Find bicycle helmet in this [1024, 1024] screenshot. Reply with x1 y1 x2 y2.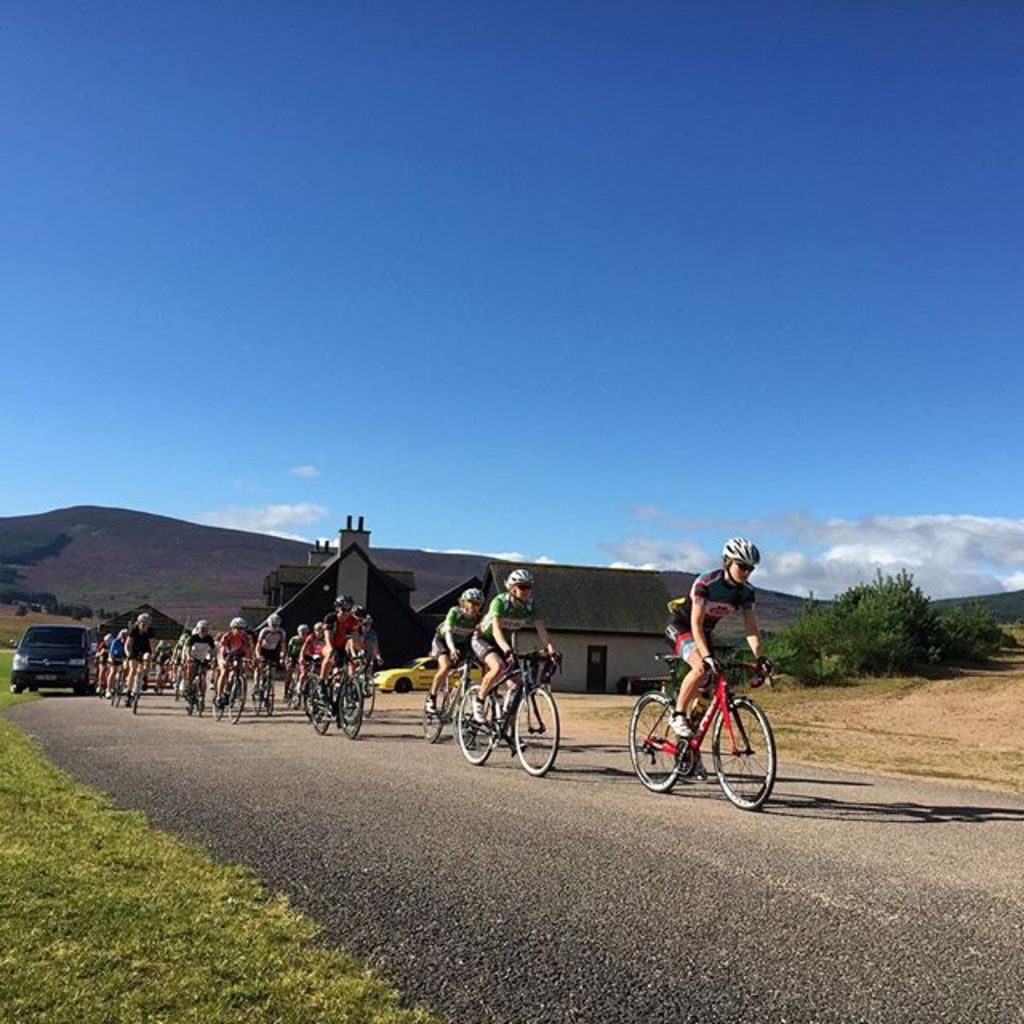
459 595 478 597.
